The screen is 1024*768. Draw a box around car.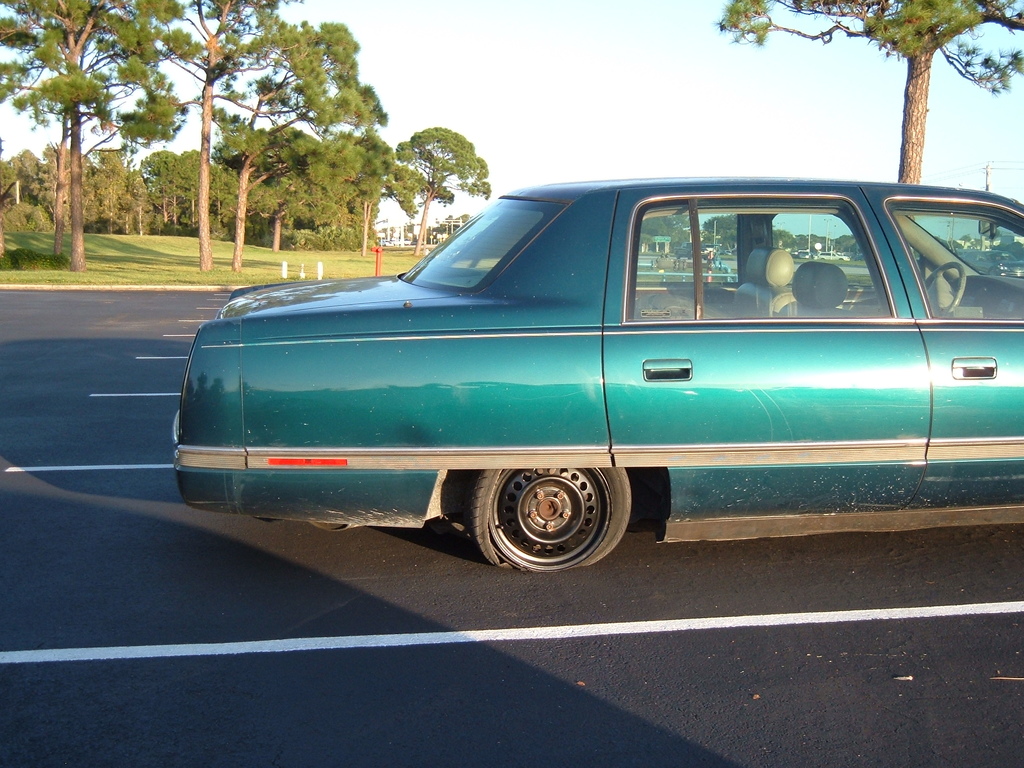
(left=378, top=238, right=394, bottom=246).
